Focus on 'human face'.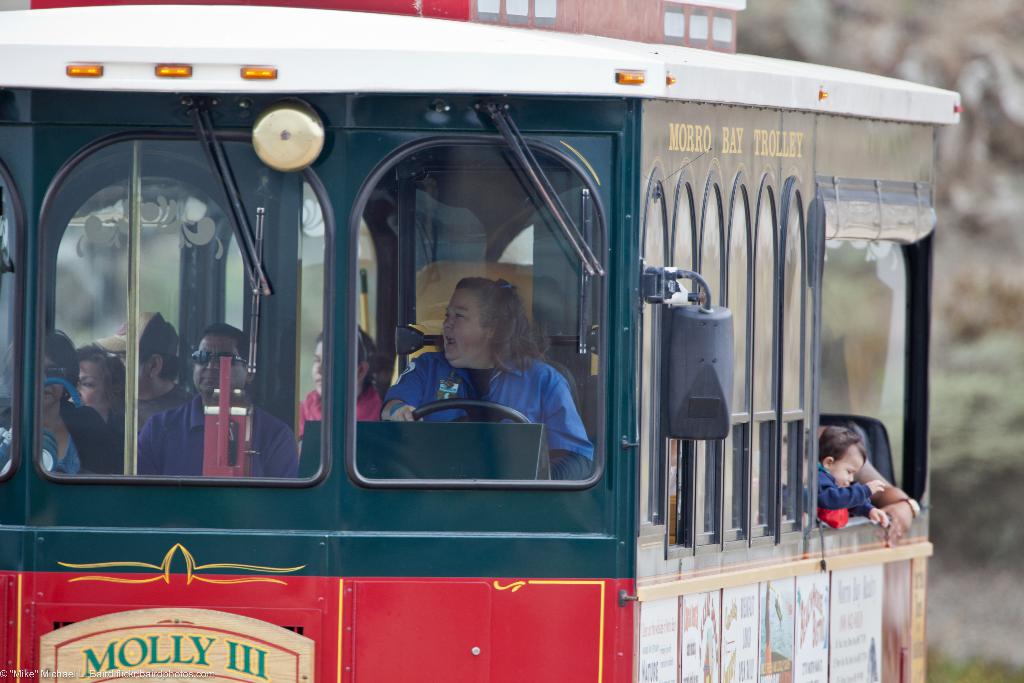
Focused at <region>73, 361, 111, 422</region>.
